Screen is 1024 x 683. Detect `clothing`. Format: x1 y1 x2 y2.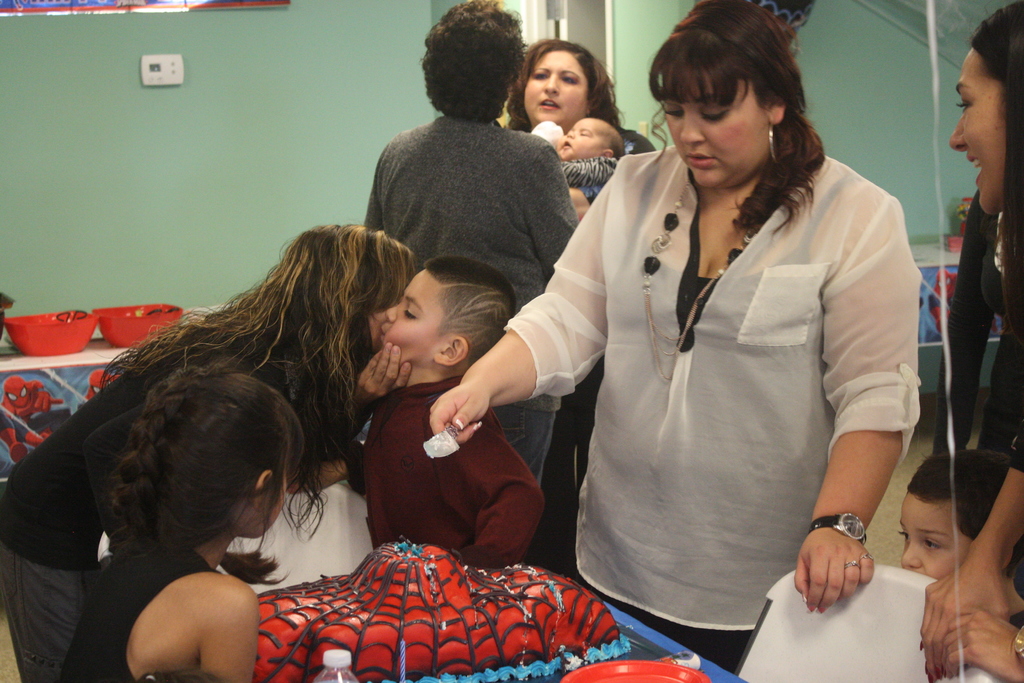
936 197 1023 477.
